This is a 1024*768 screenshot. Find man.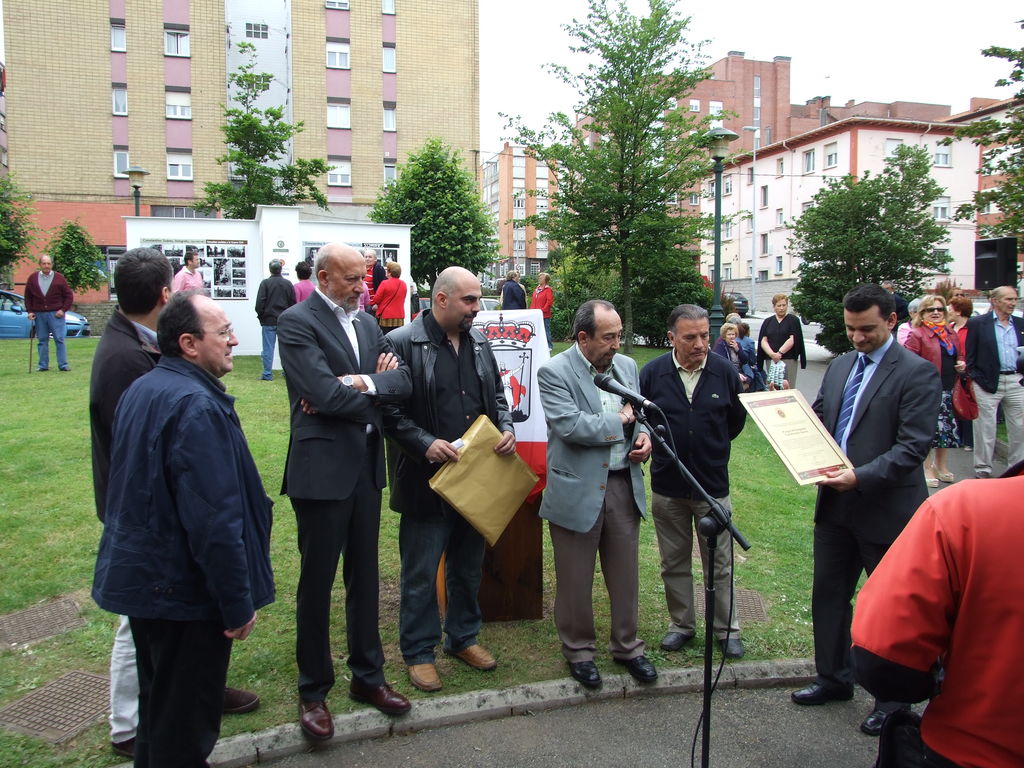
Bounding box: <box>256,258,301,381</box>.
